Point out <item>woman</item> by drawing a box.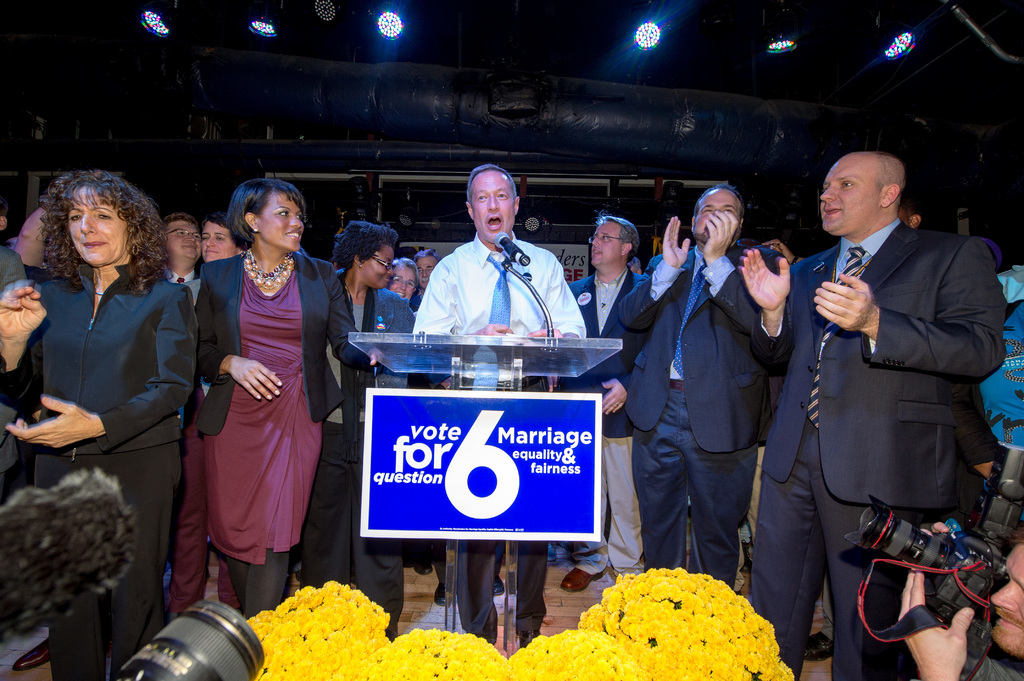
{"left": 381, "top": 257, "right": 423, "bottom": 317}.
